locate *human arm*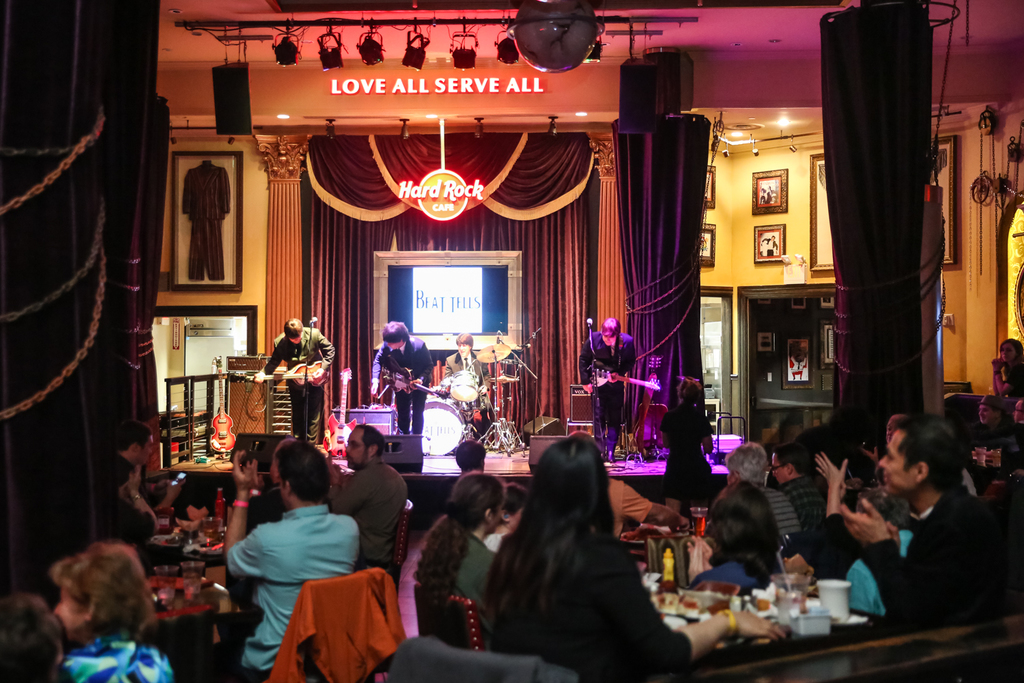
(361, 336, 394, 397)
